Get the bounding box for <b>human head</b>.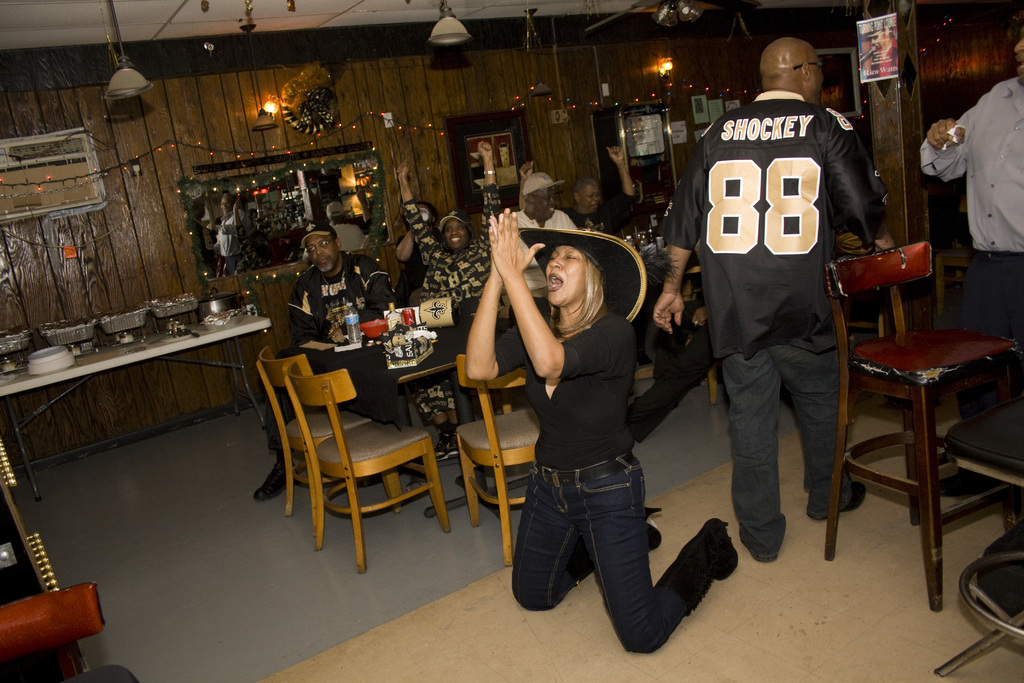
x1=520, y1=173, x2=563, y2=220.
